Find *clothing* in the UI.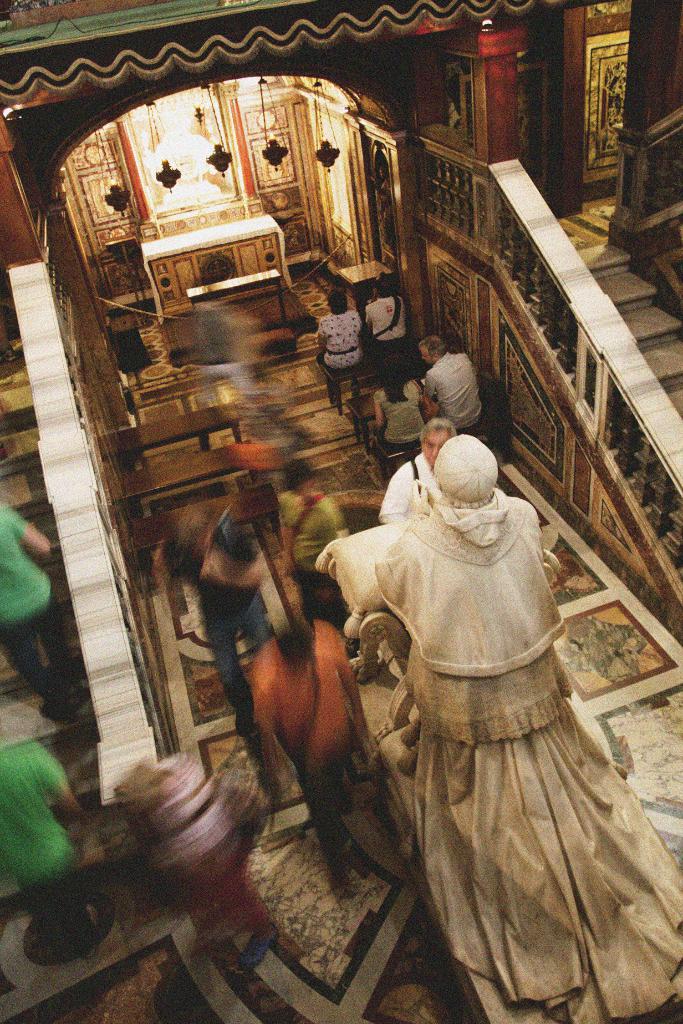
UI element at bbox(317, 307, 361, 371).
